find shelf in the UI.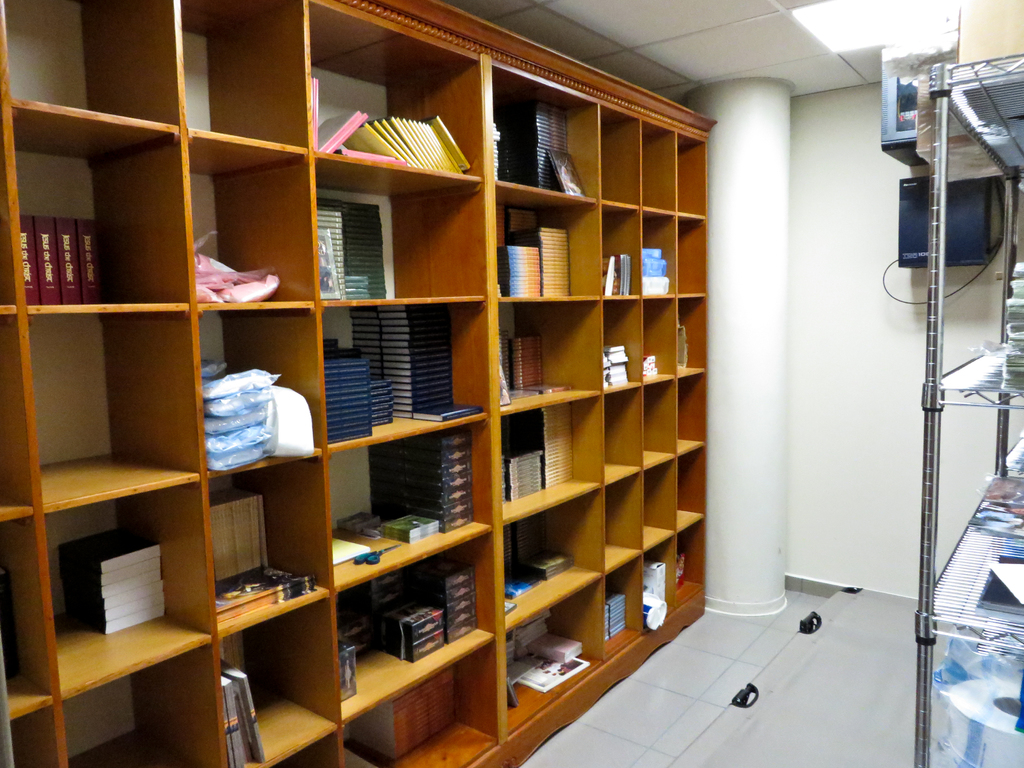
UI element at 502/481/605/614.
